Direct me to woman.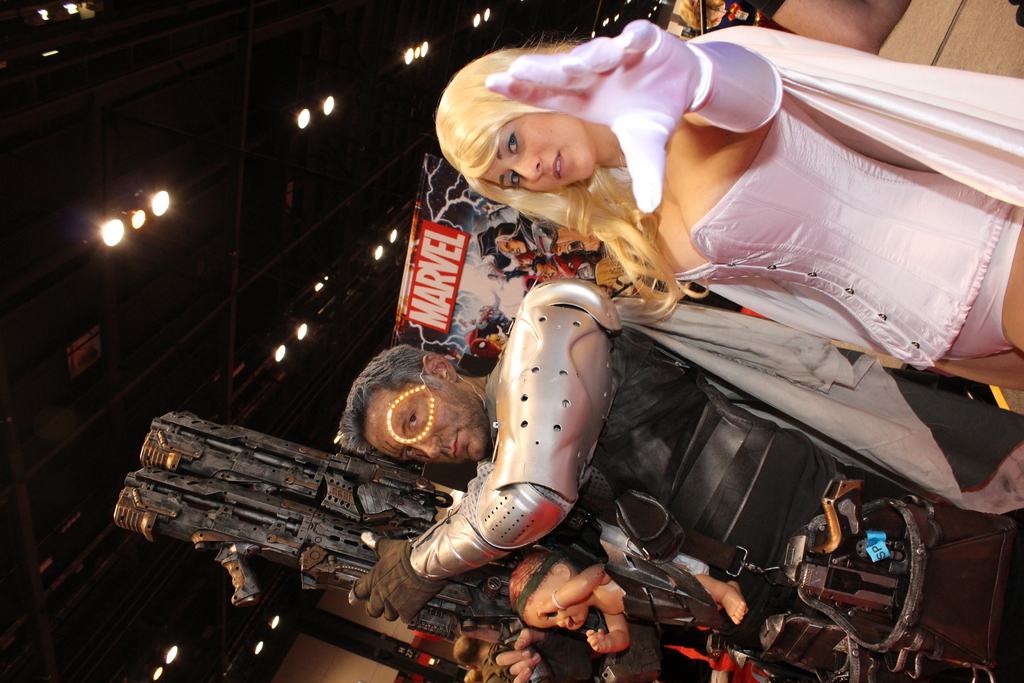
Direction: (429, 27, 1023, 389).
